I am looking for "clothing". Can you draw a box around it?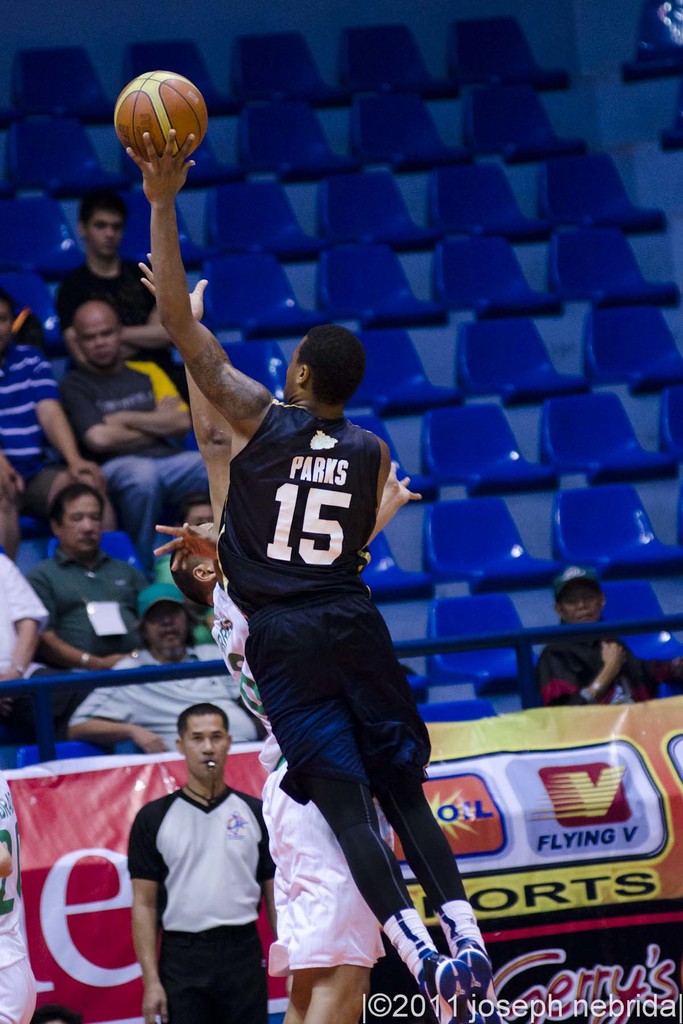
Sure, the bounding box is select_region(59, 639, 264, 762).
